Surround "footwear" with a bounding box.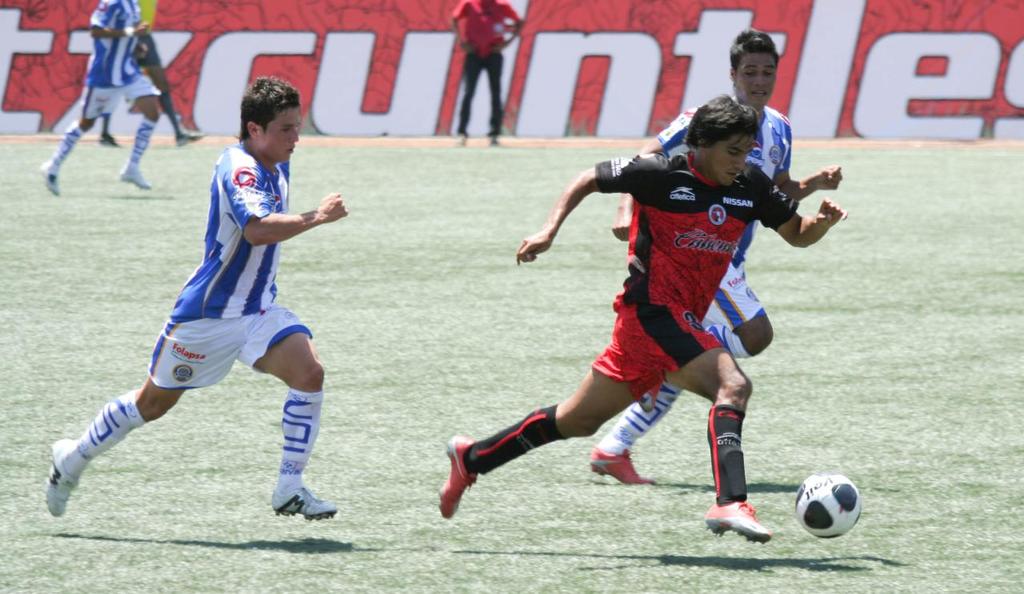
[x1=452, y1=133, x2=470, y2=149].
